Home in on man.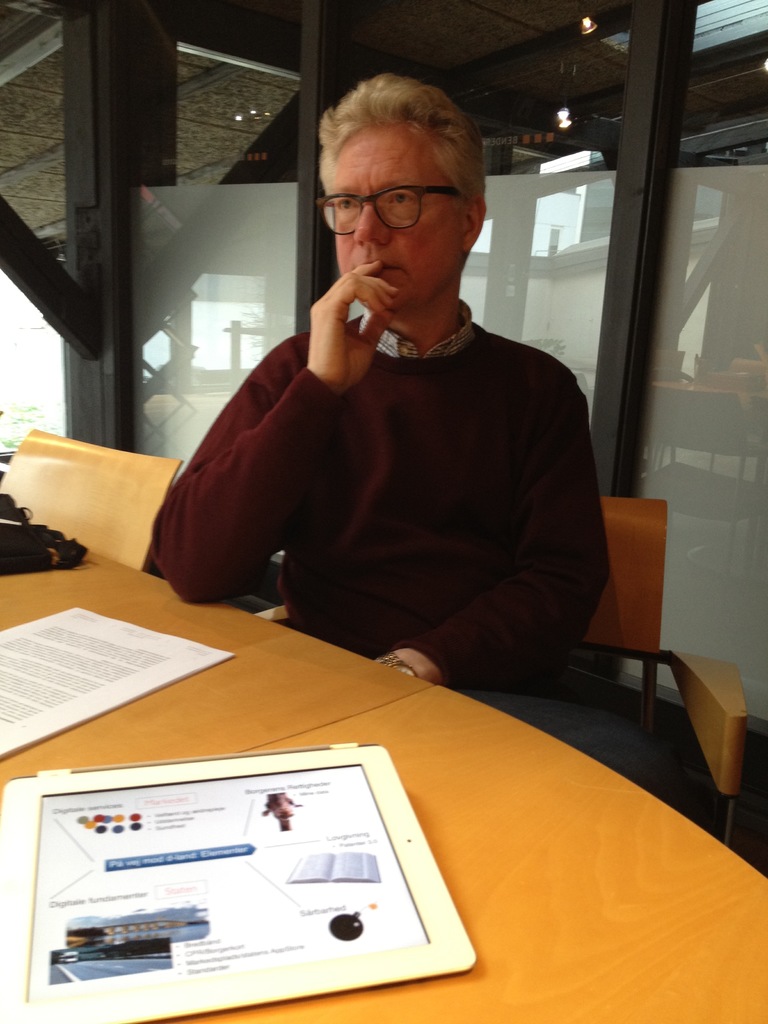
Homed in at 58/112/638/836.
